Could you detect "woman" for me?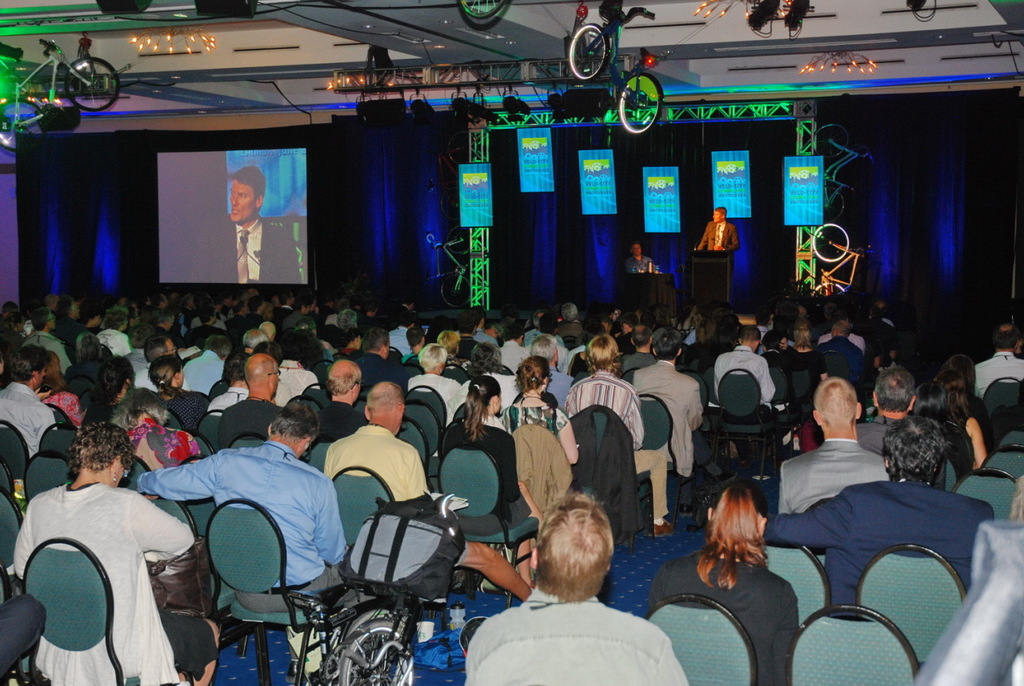
Detection result: Rect(326, 298, 352, 326).
